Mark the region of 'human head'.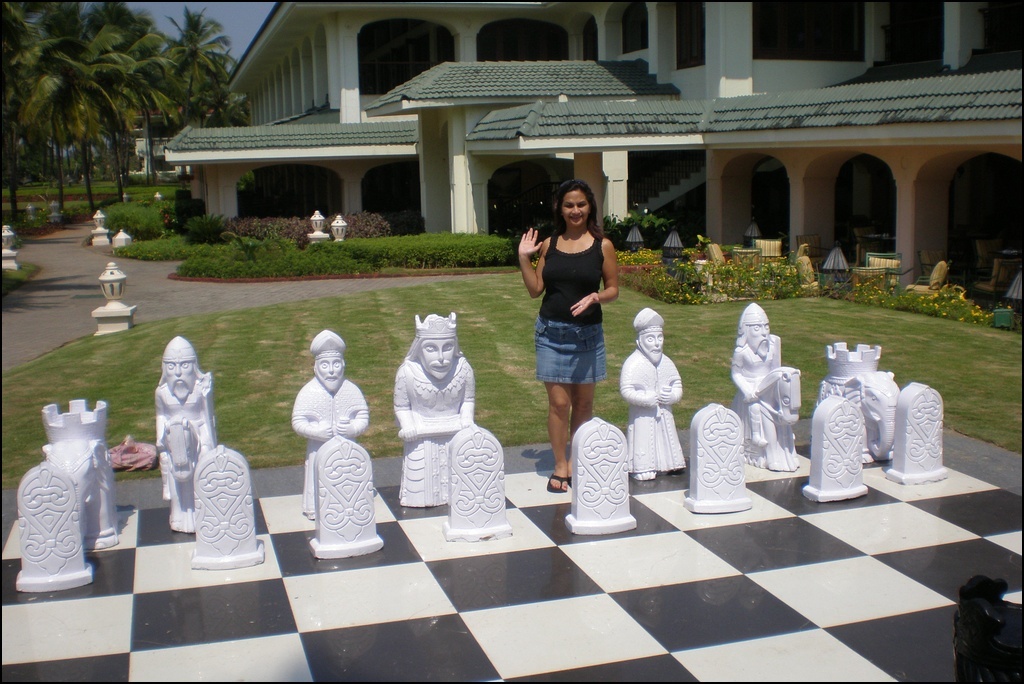
Region: BBox(632, 306, 667, 365).
